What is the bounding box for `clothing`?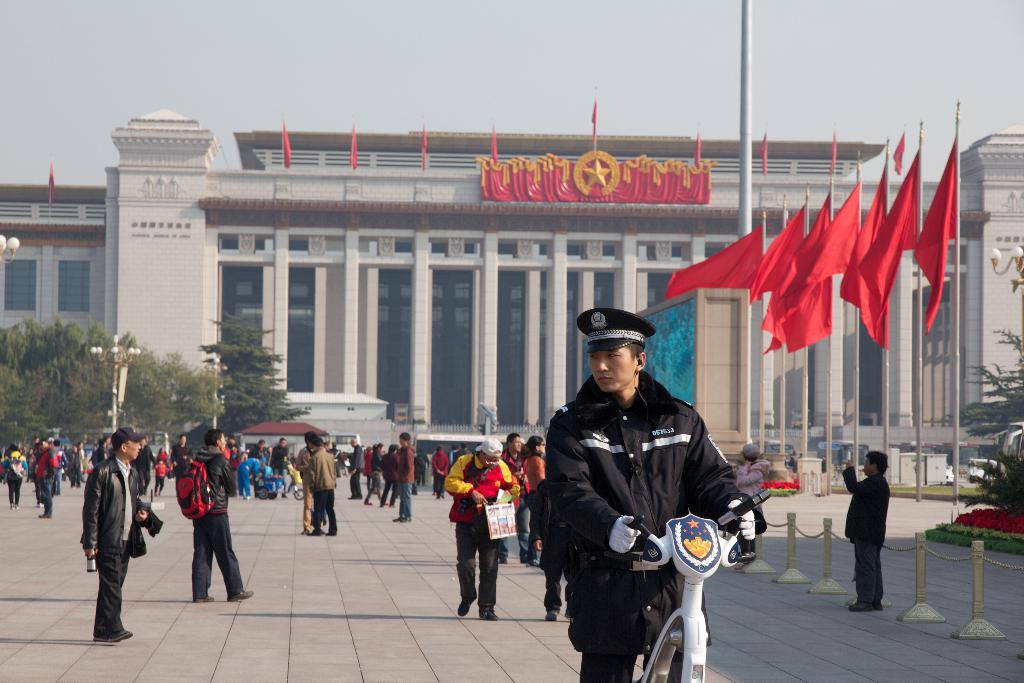
detection(416, 452, 427, 486).
